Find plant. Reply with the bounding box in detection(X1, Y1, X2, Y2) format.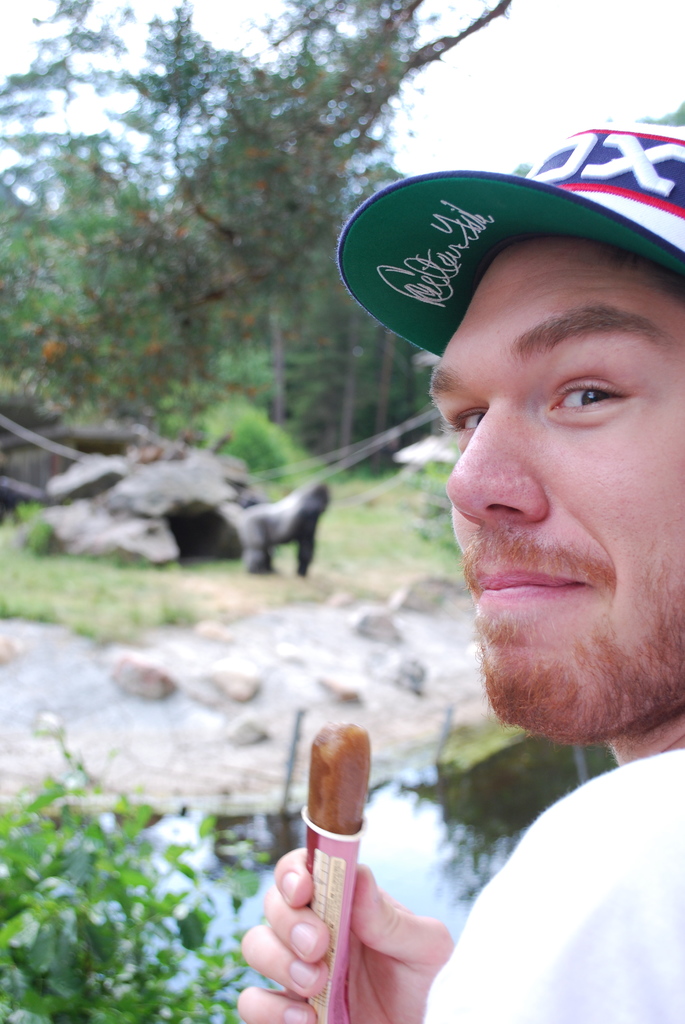
detection(179, 380, 350, 495).
